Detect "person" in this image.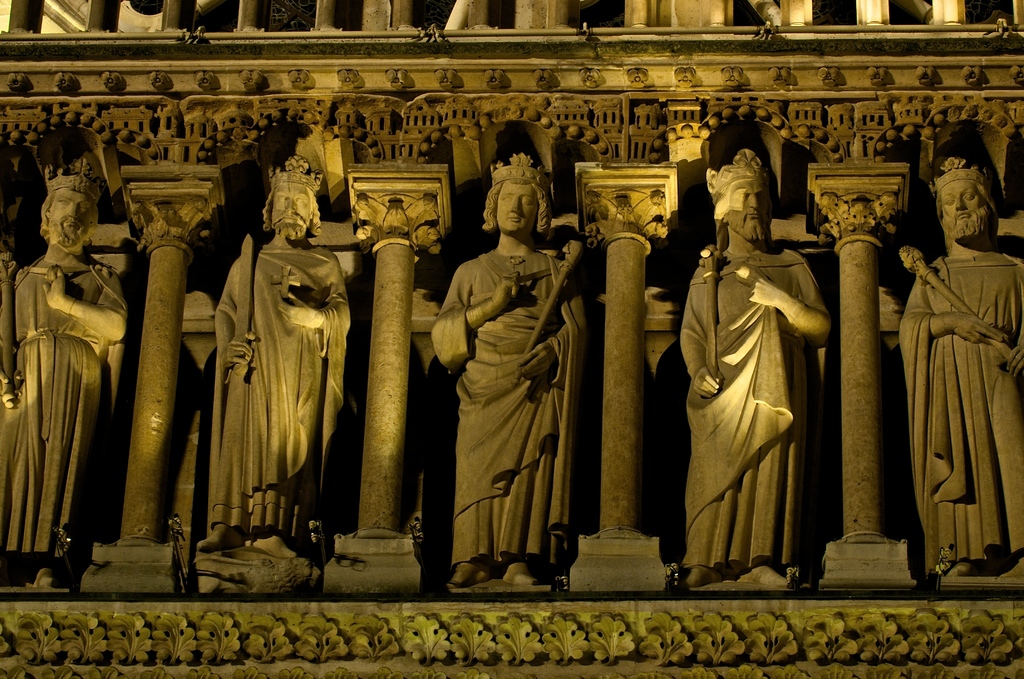
Detection: <bbox>0, 158, 136, 564</bbox>.
